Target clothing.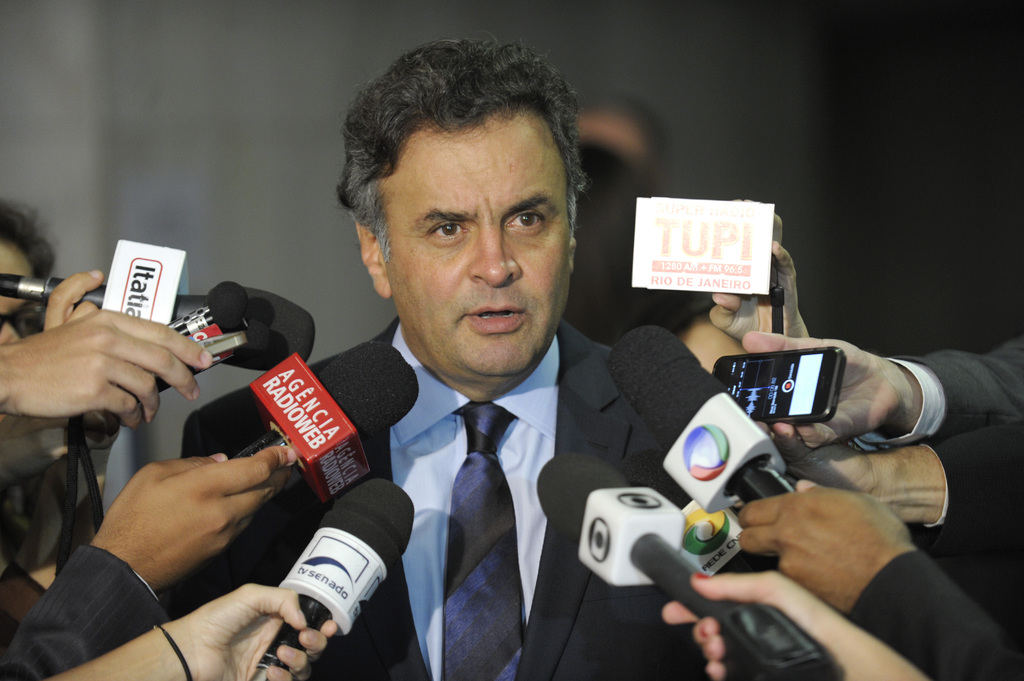
Target region: region(182, 306, 738, 673).
